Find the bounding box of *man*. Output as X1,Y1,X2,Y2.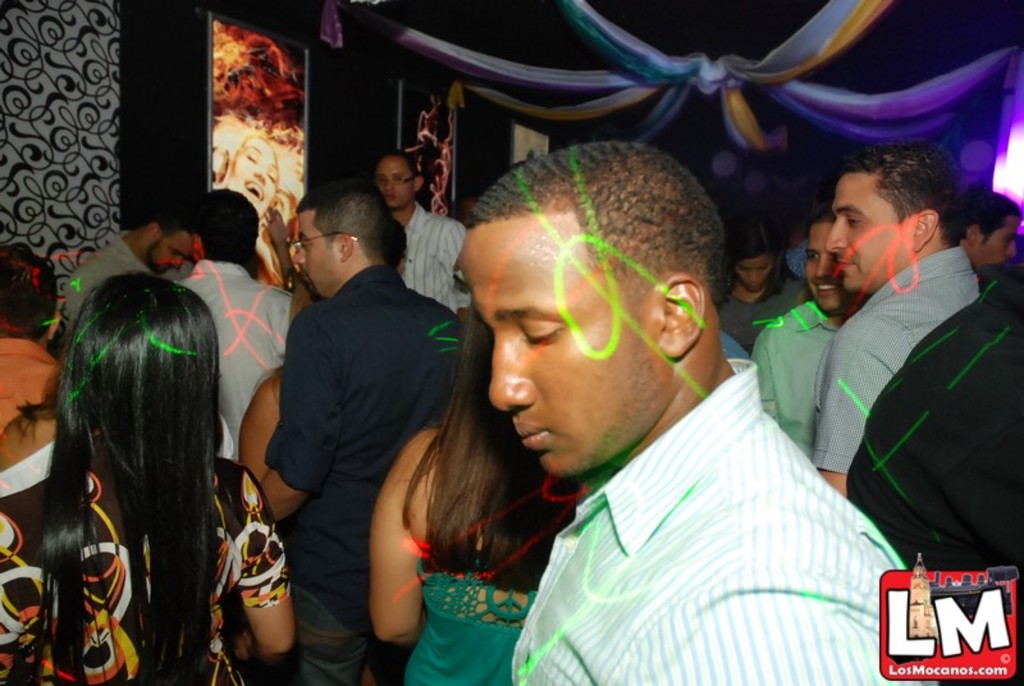
461,140,908,685.
